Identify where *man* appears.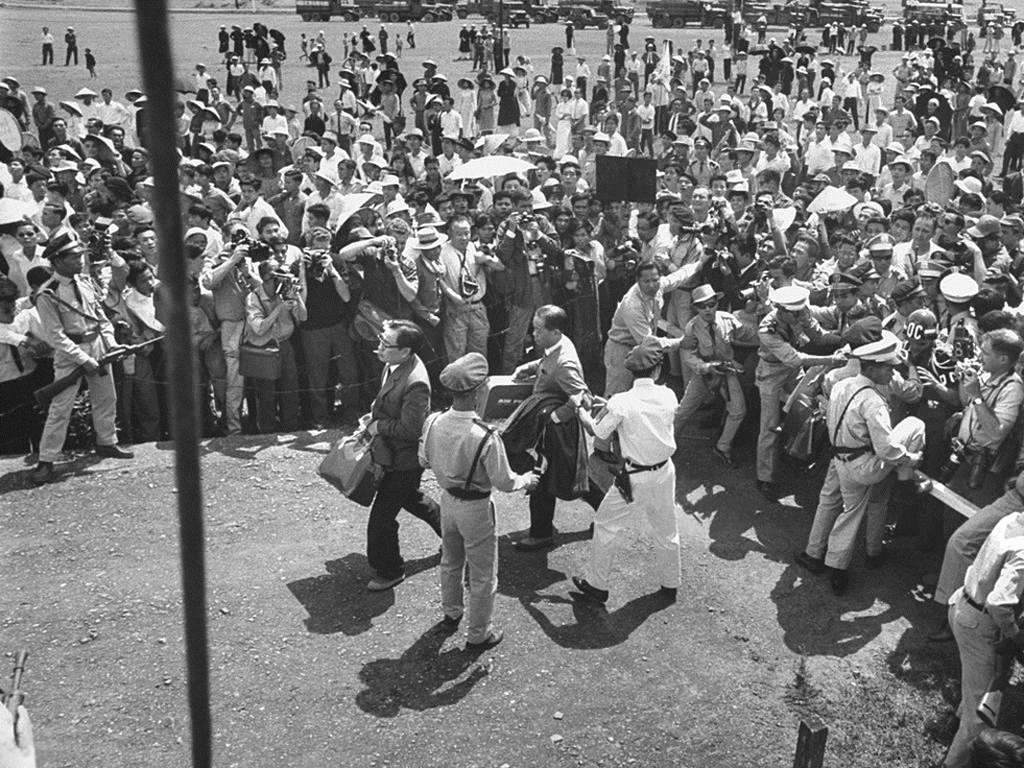
Appears at region(86, 83, 131, 130).
